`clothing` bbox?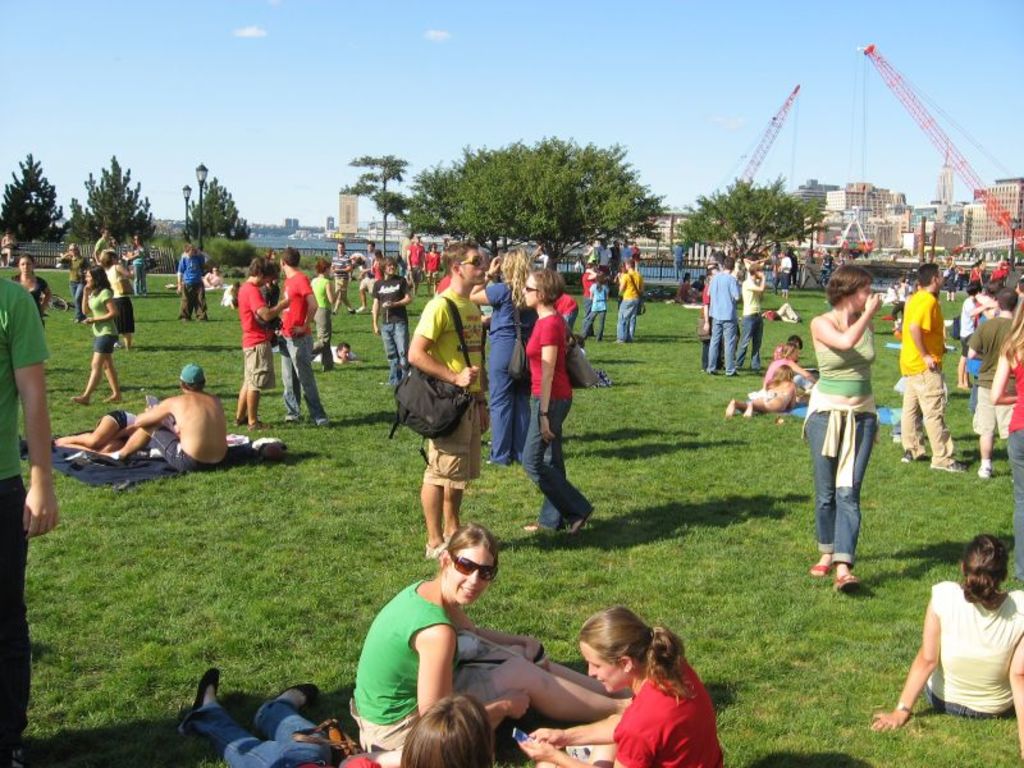
[x1=963, y1=306, x2=1020, y2=439]
